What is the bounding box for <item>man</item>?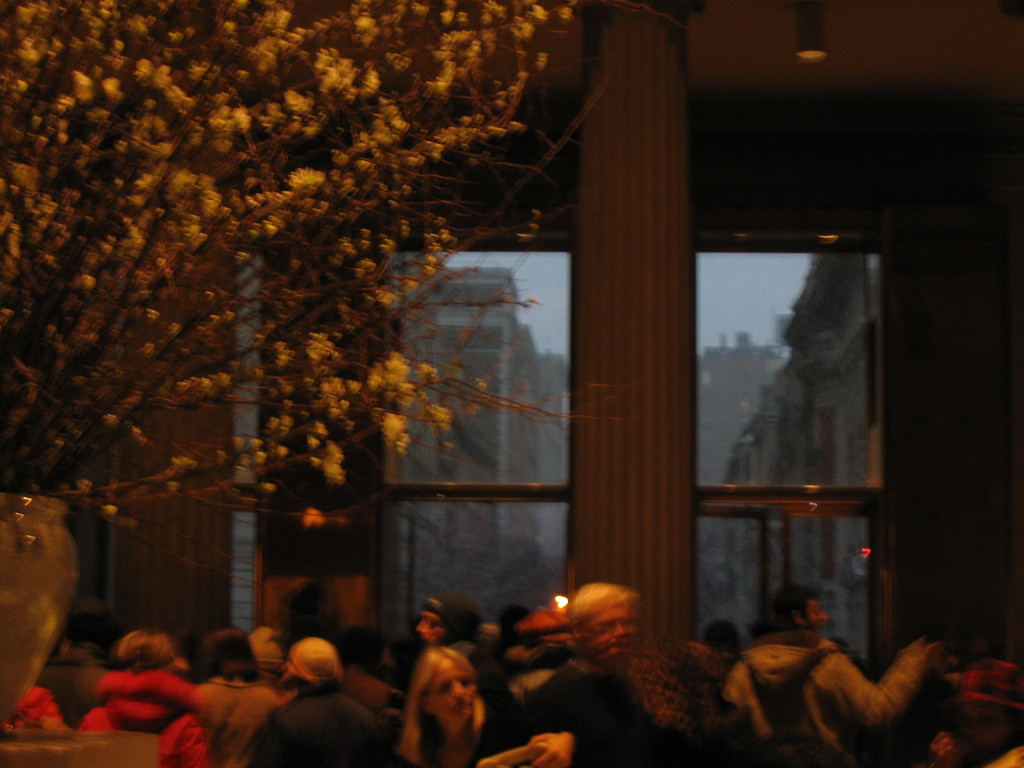
(x1=719, y1=598, x2=938, y2=756).
